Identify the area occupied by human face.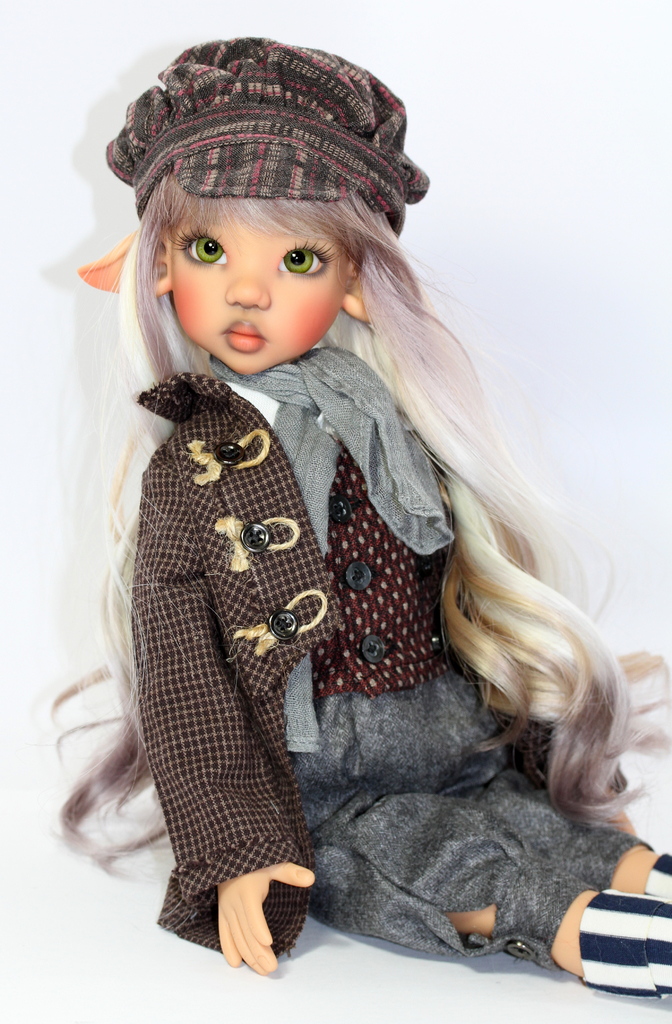
Area: <bbox>172, 224, 346, 376</bbox>.
